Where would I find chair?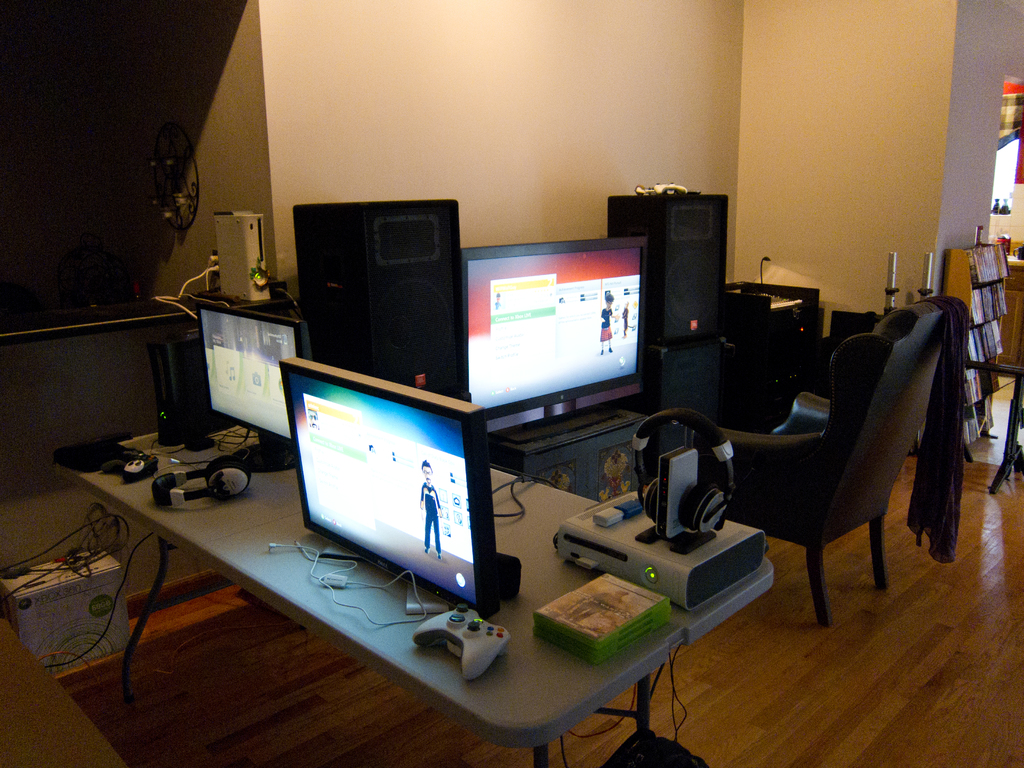
At Rect(701, 304, 956, 625).
